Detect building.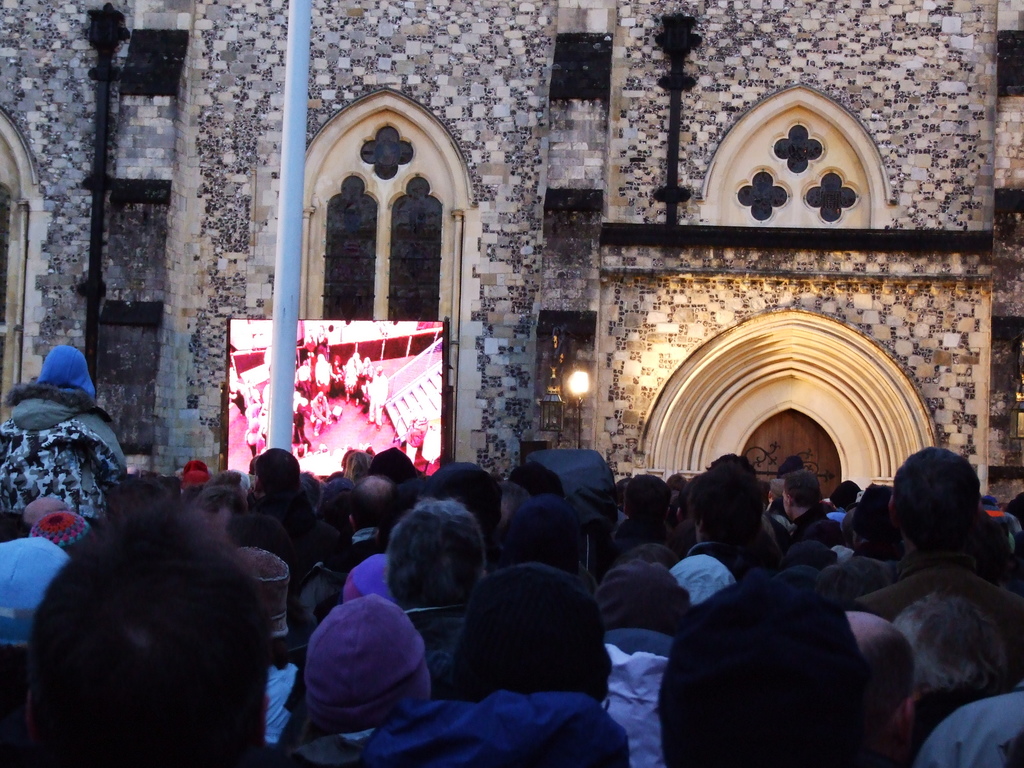
Detected at bbox=(0, 0, 1023, 489).
